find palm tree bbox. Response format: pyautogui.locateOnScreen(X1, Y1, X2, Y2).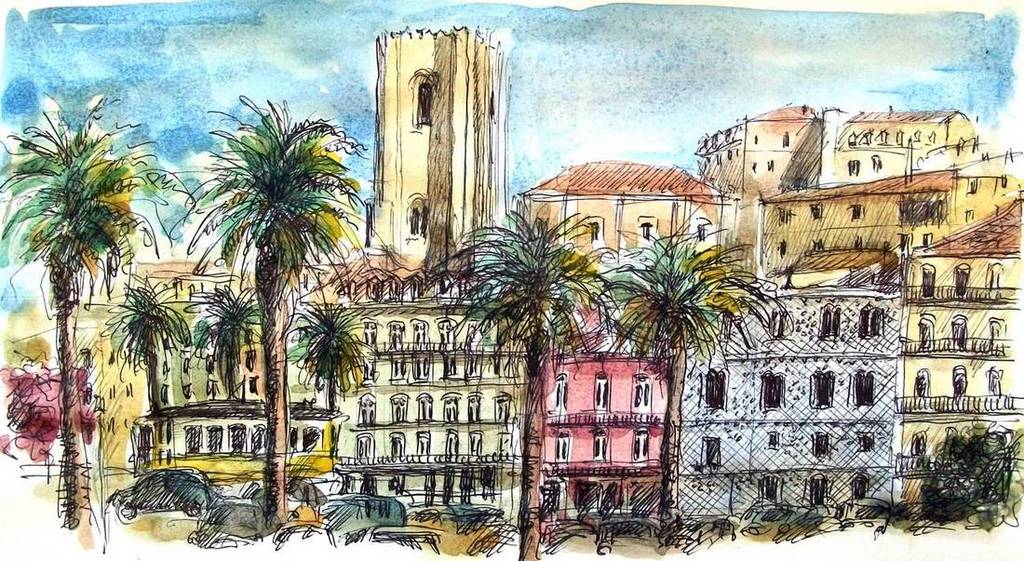
pyautogui.locateOnScreen(2, 127, 158, 548).
